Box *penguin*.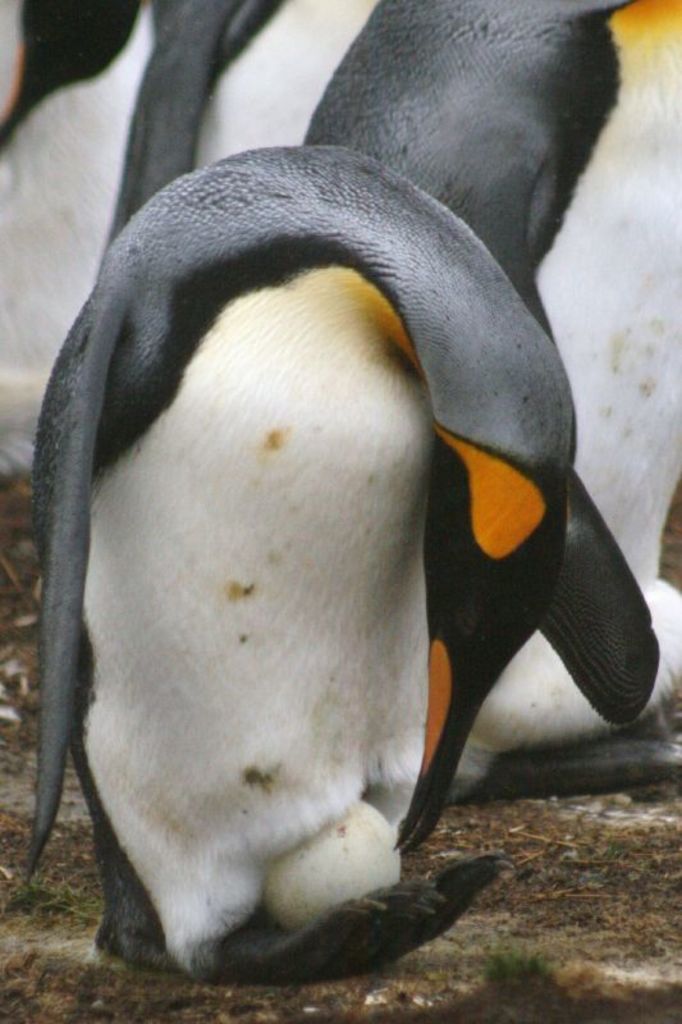
97:0:393:259.
